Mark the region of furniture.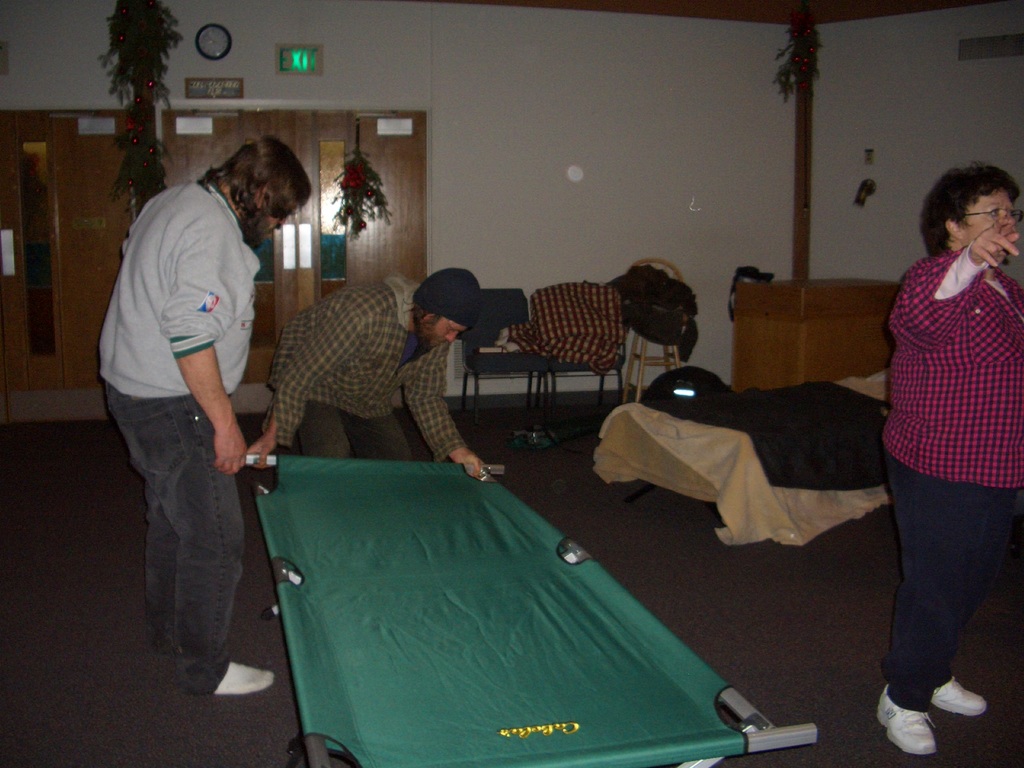
Region: [626,259,684,403].
